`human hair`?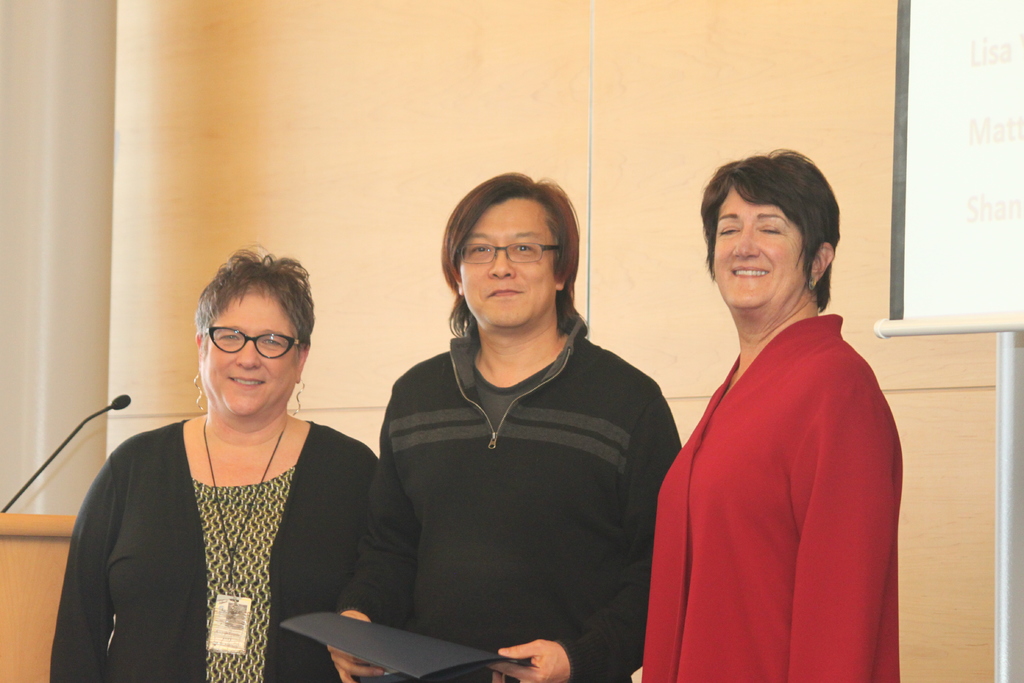
region(435, 167, 582, 340)
